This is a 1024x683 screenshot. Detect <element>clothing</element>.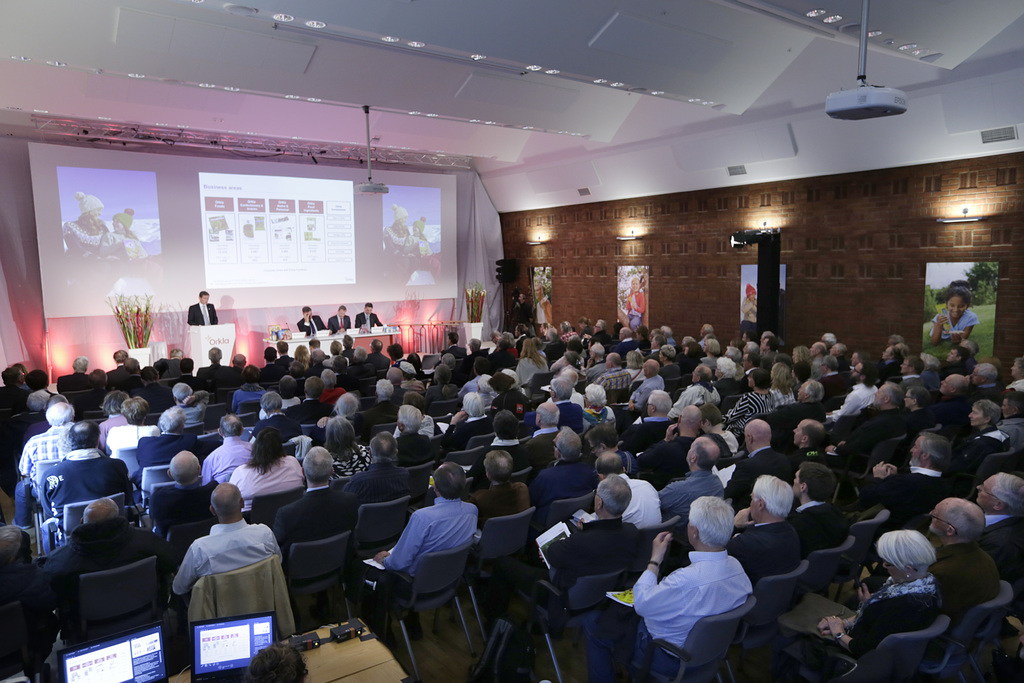
BBox(198, 363, 225, 386).
